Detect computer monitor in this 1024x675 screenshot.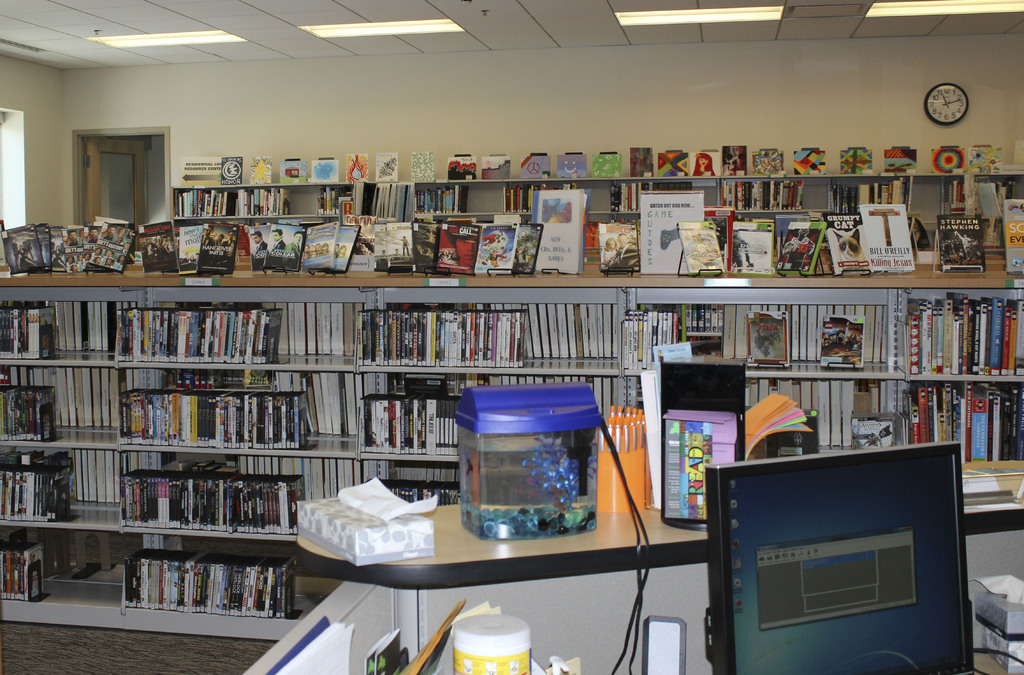
Detection: BBox(715, 466, 963, 646).
